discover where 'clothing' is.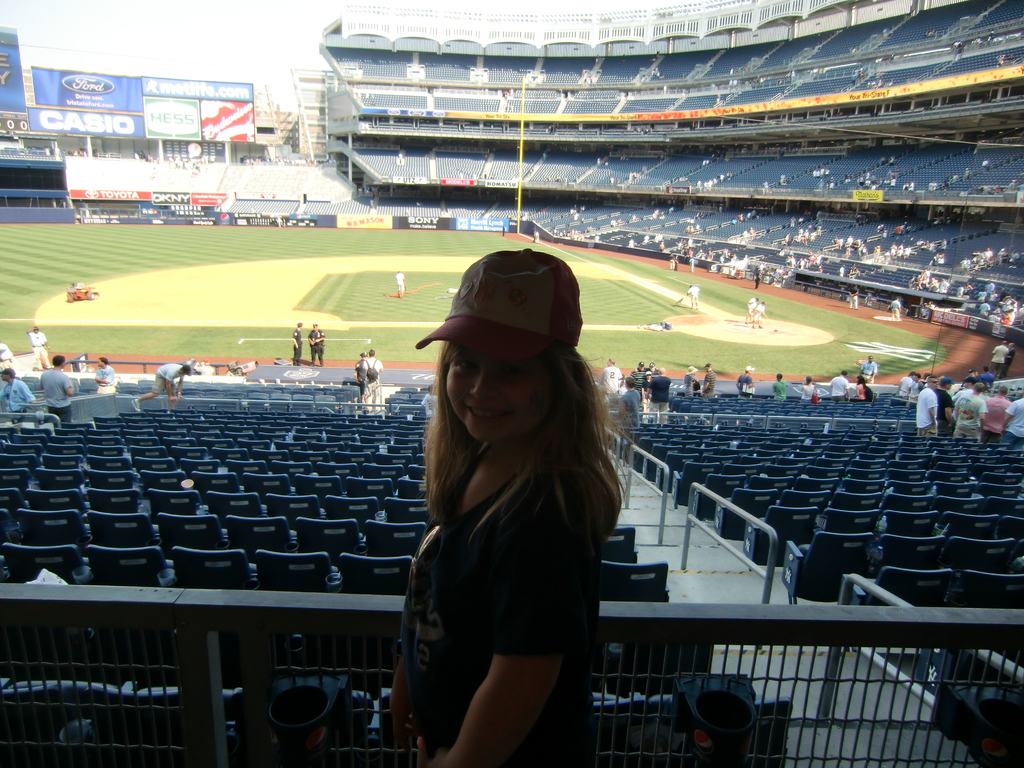
Discovered at 0:381:36:416.
